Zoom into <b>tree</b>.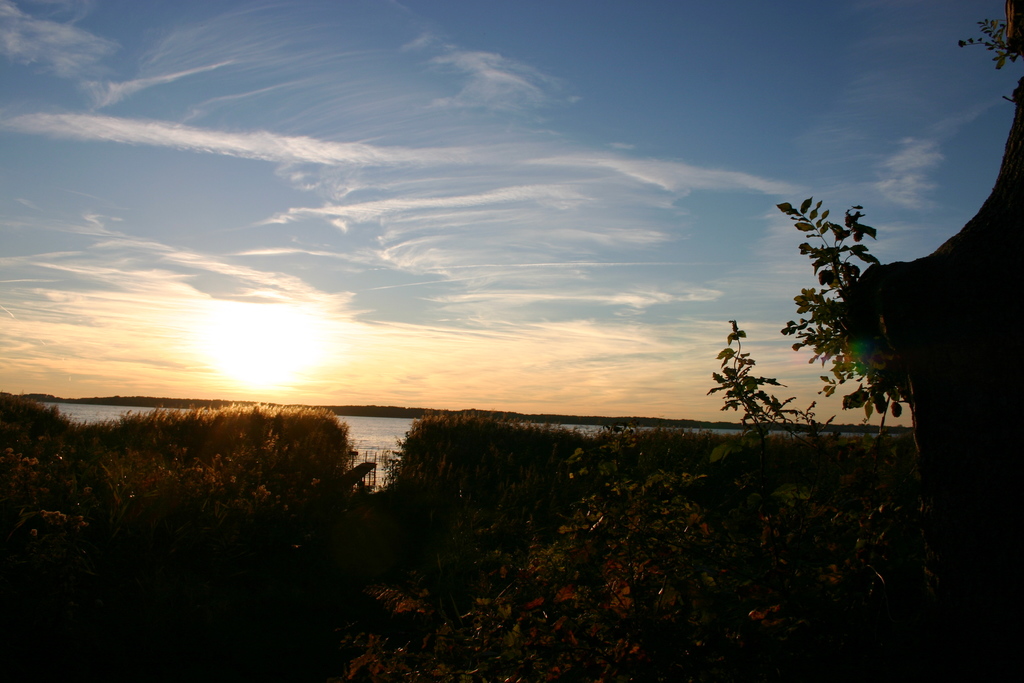
Zoom target: rect(761, 0, 1023, 682).
